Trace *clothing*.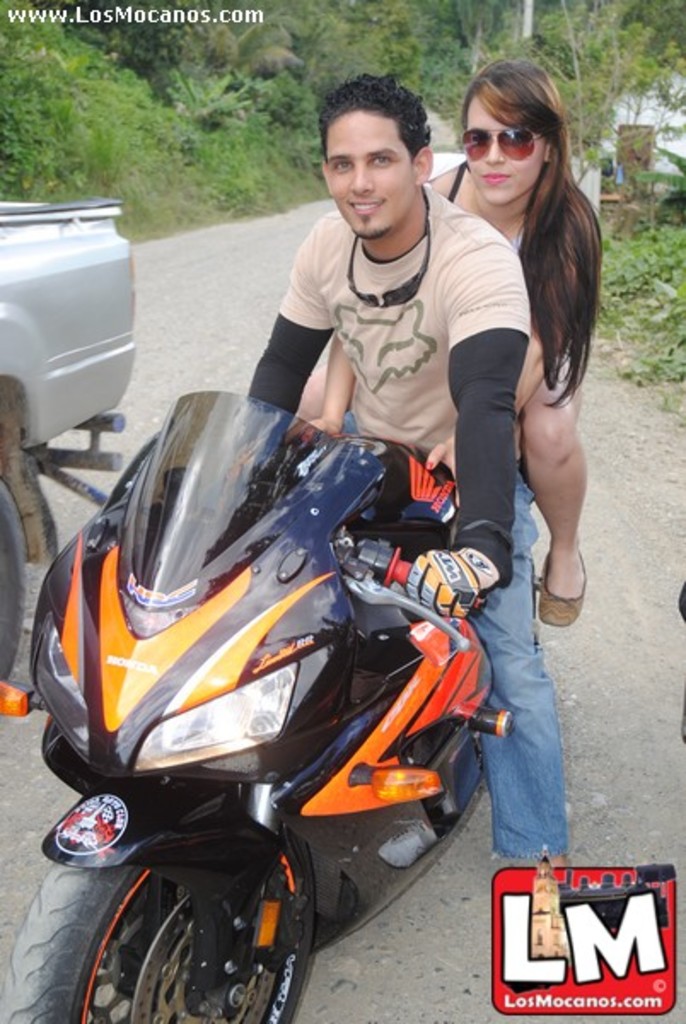
Traced to Rect(326, 413, 572, 858).
